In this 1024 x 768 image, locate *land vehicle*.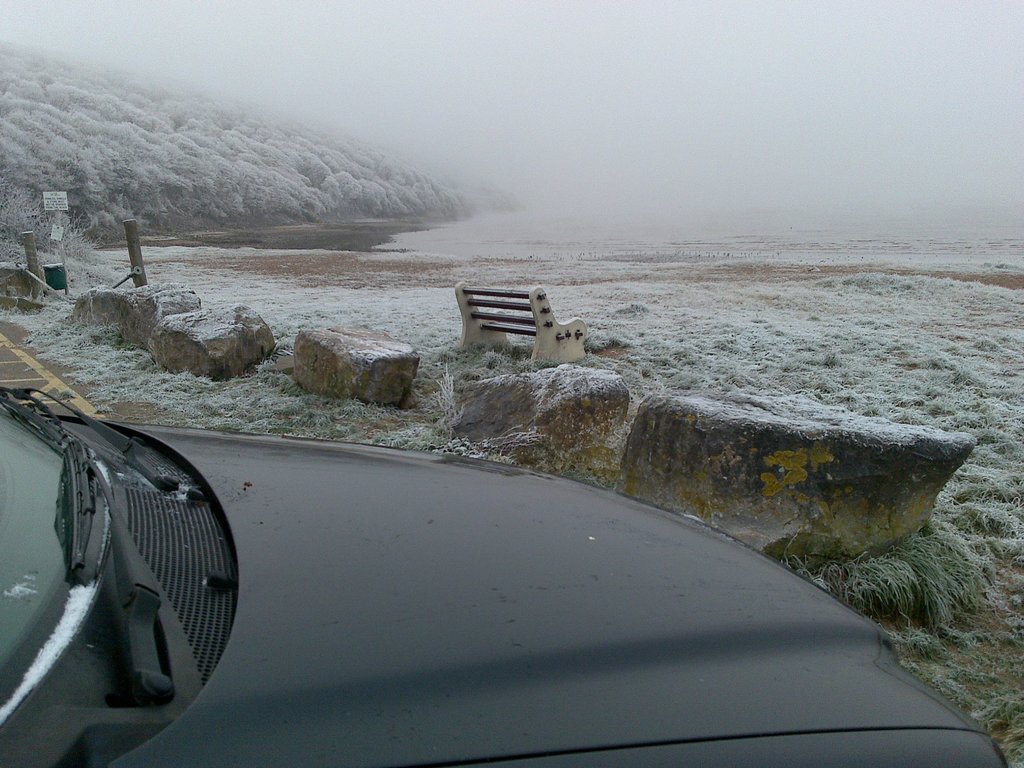
Bounding box: region(36, 354, 947, 753).
